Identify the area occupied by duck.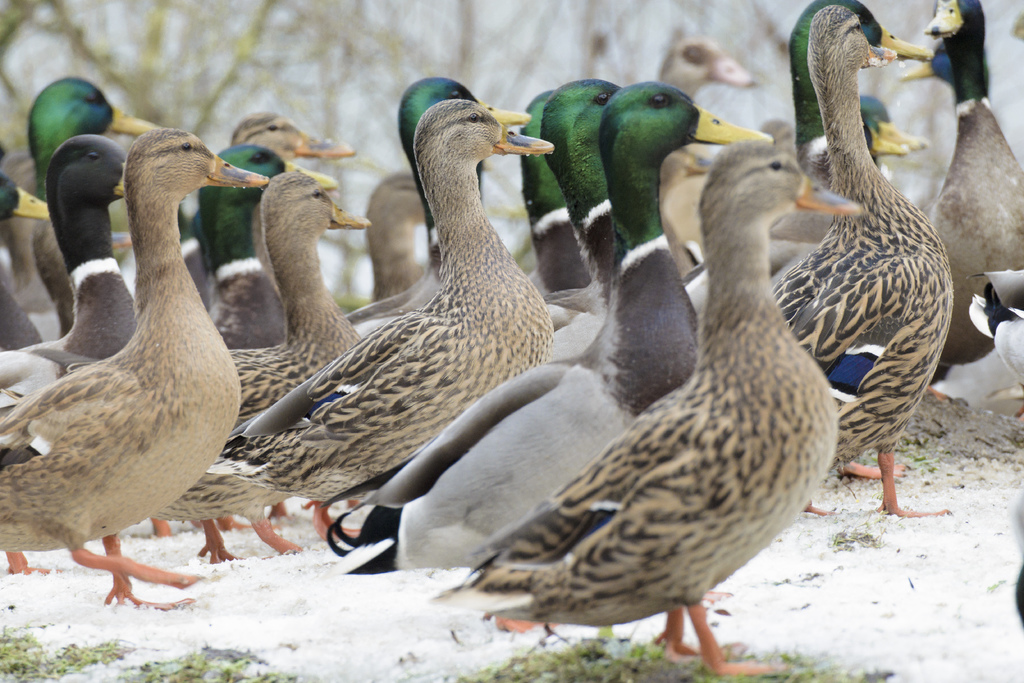
Area: select_region(179, 96, 558, 566).
